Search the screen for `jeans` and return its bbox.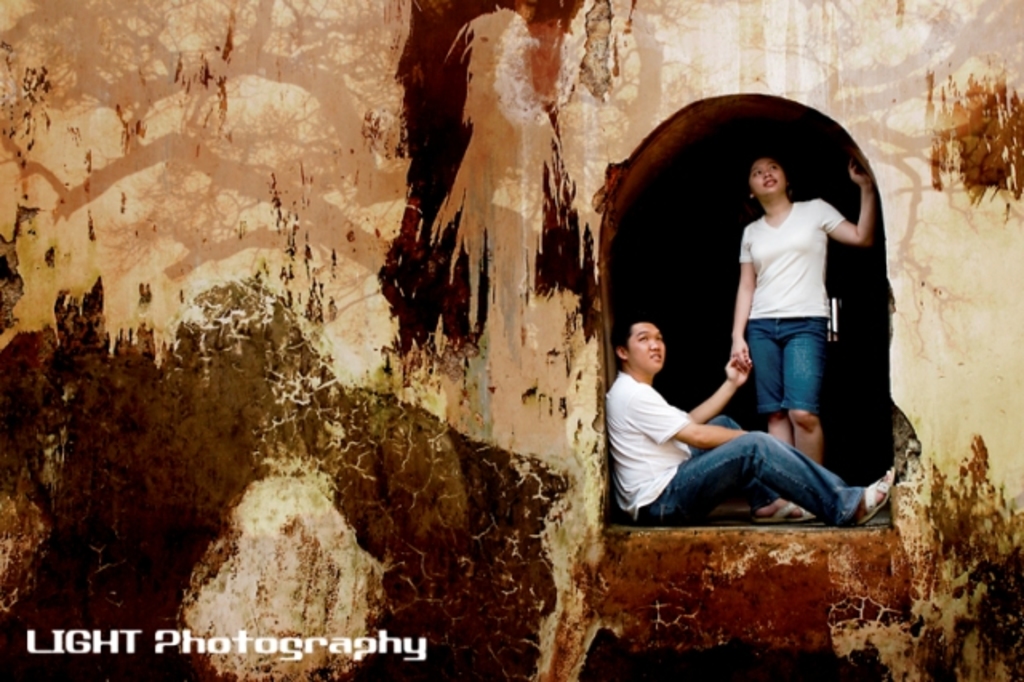
Found: <box>656,405,870,528</box>.
